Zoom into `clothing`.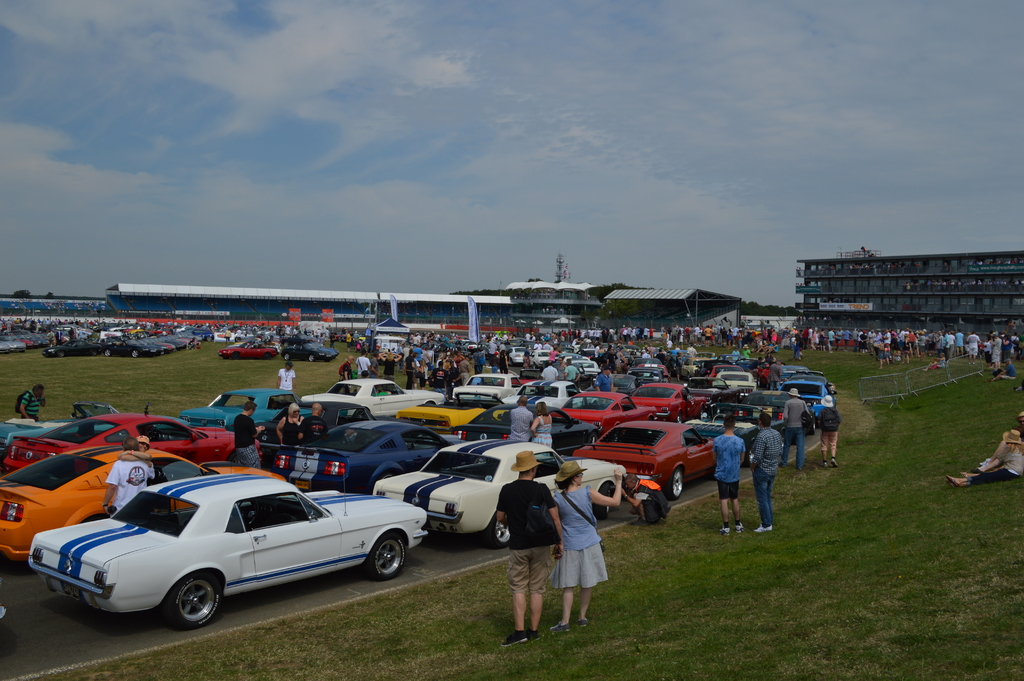
Zoom target: <box>967,454,1023,488</box>.
